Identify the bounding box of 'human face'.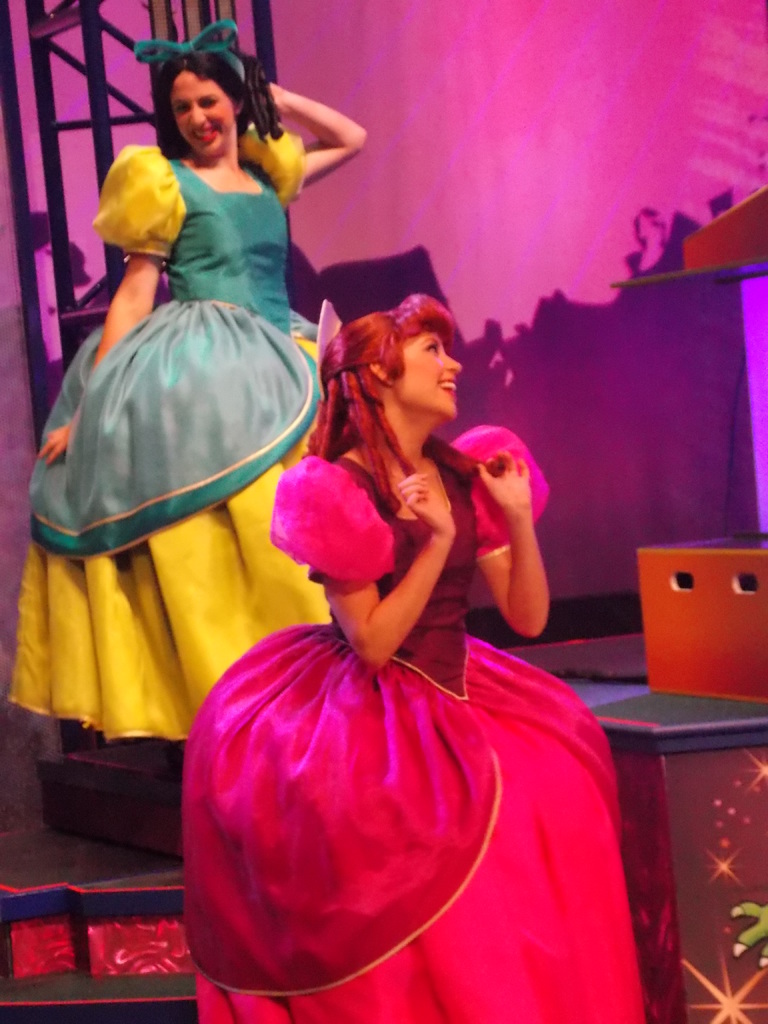
l=173, t=74, r=233, b=160.
